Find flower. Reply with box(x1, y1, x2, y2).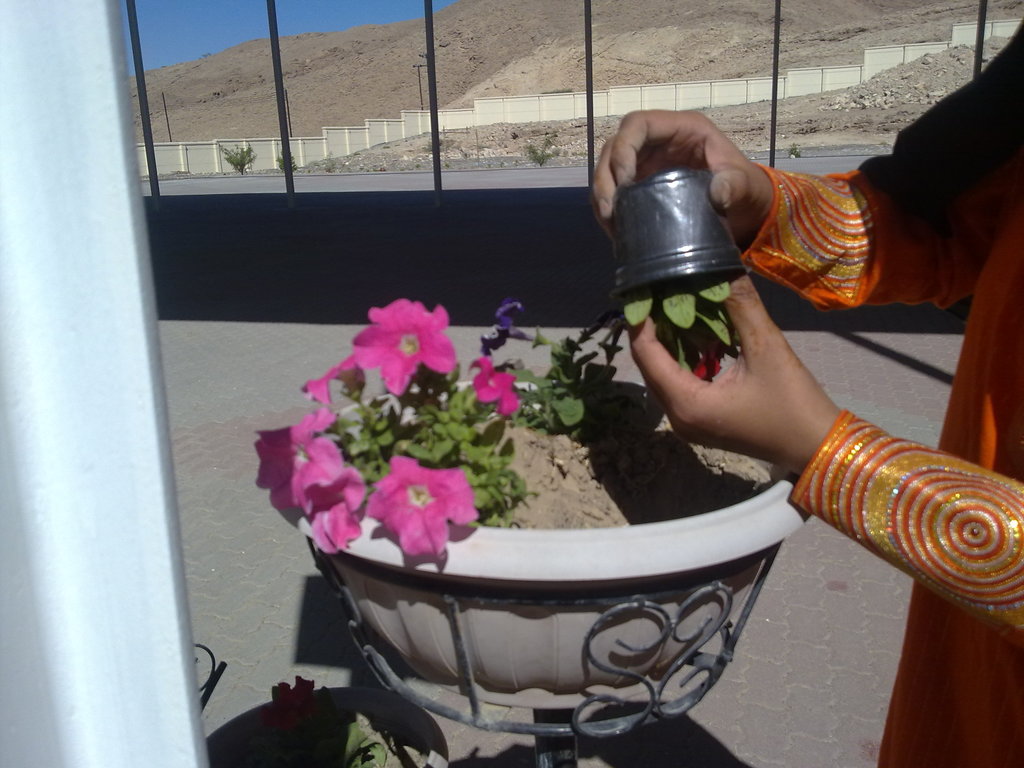
box(479, 295, 526, 362).
